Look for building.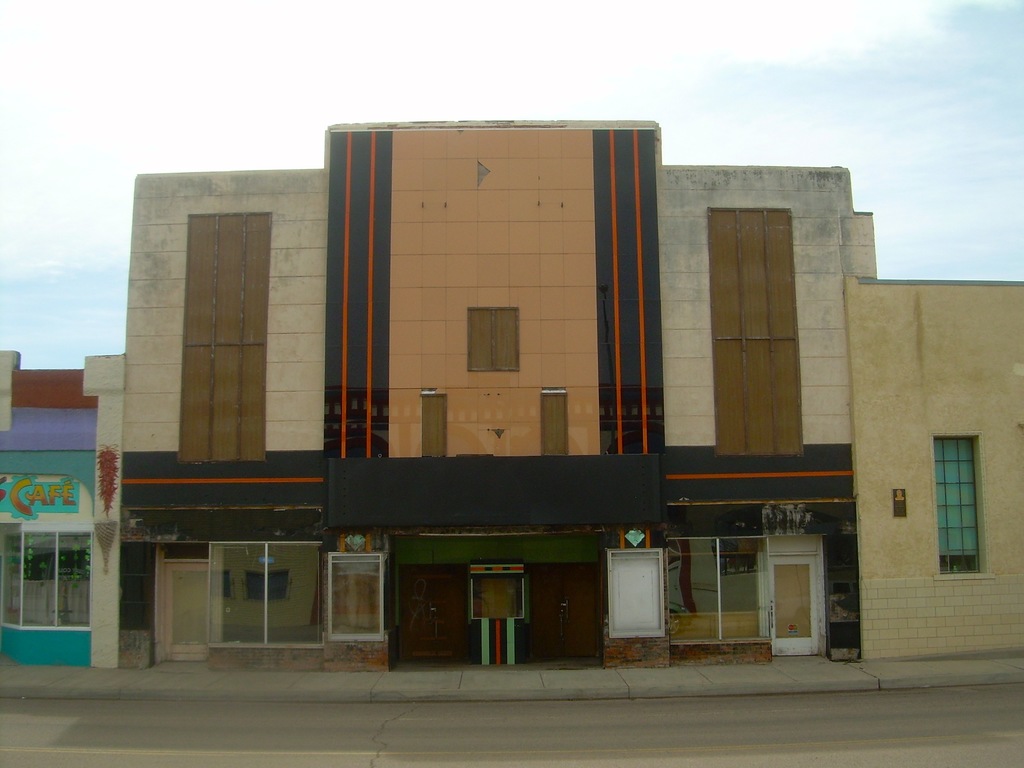
Found: {"left": 844, "top": 273, "right": 1023, "bottom": 663}.
